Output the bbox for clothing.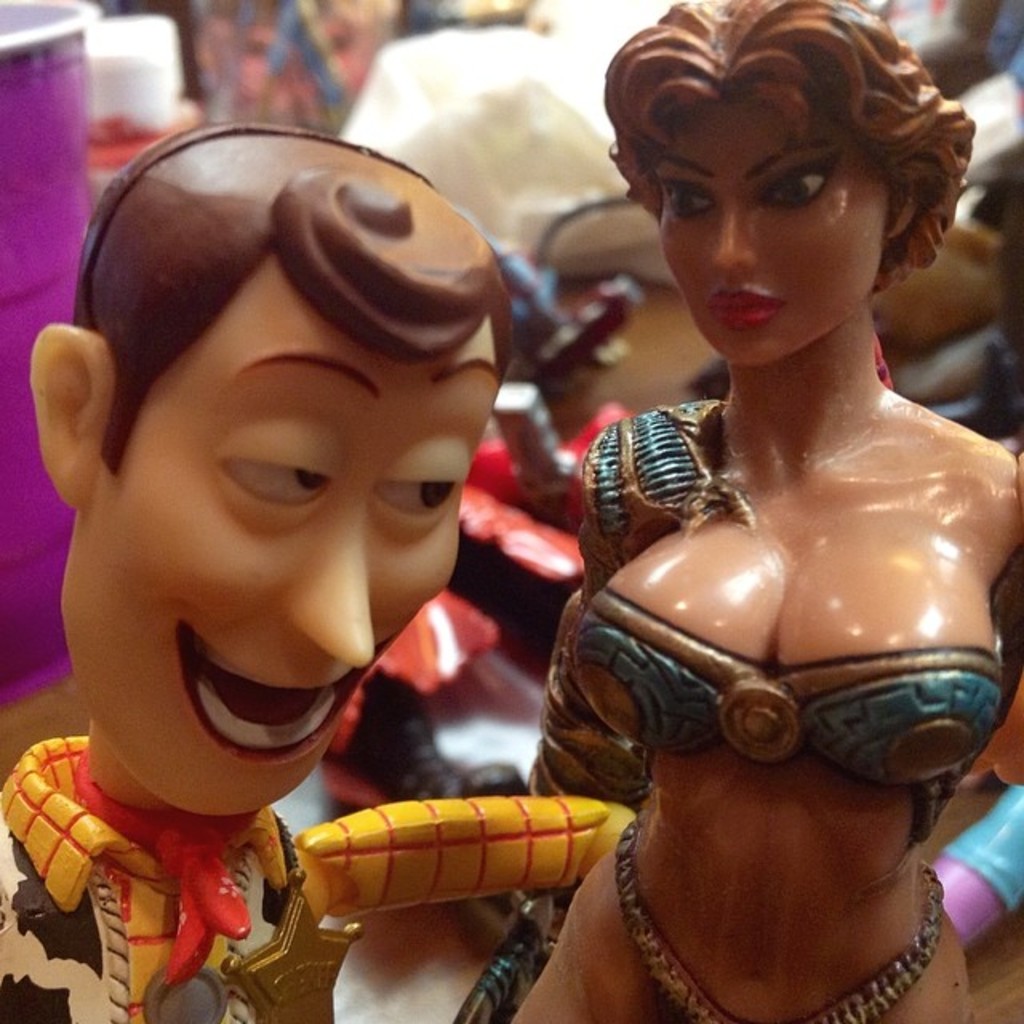
locate(453, 395, 1006, 1022).
